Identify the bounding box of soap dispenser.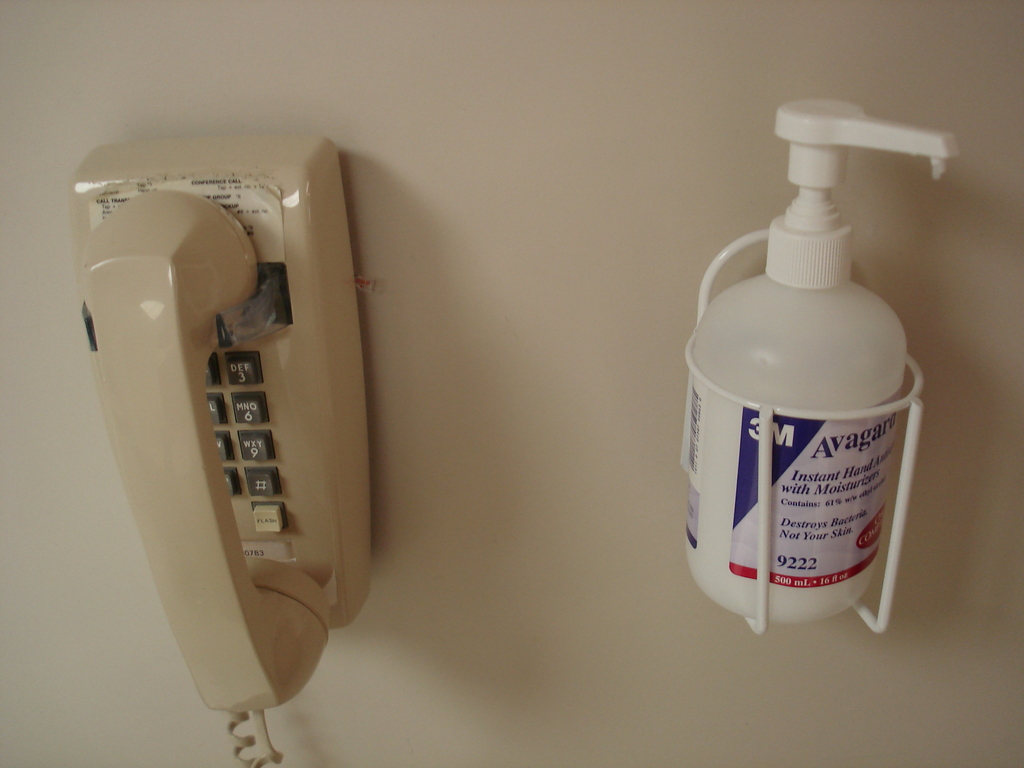
(x1=681, y1=95, x2=958, y2=624).
